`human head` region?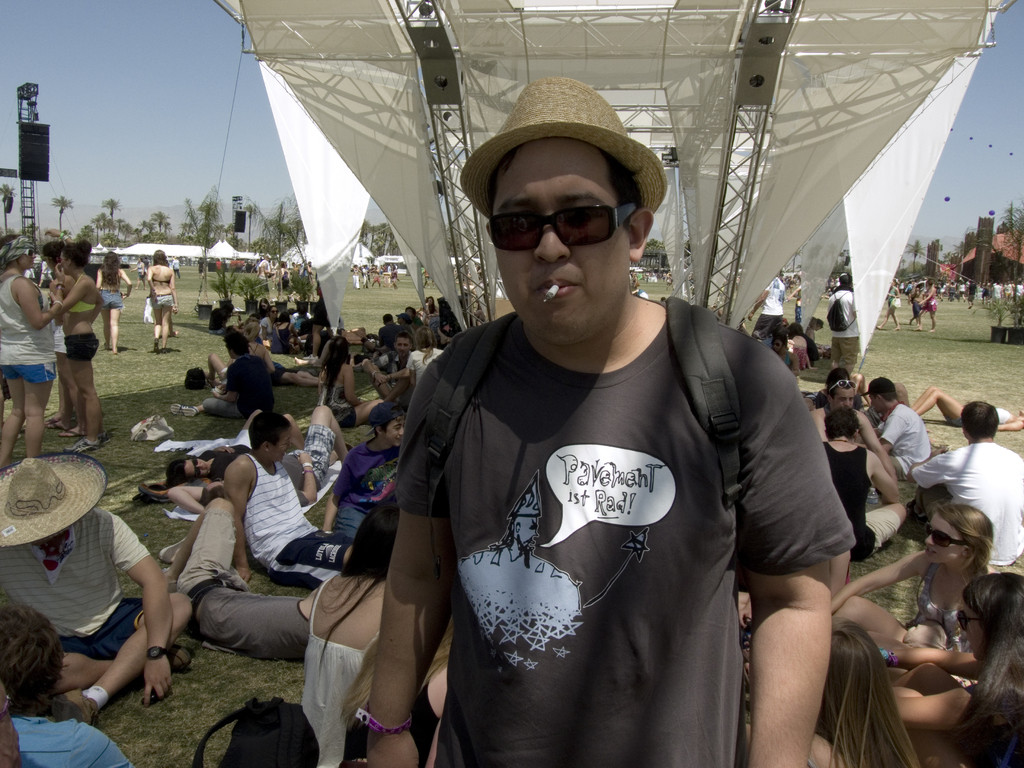
(x1=961, y1=574, x2=1023, y2=661)
